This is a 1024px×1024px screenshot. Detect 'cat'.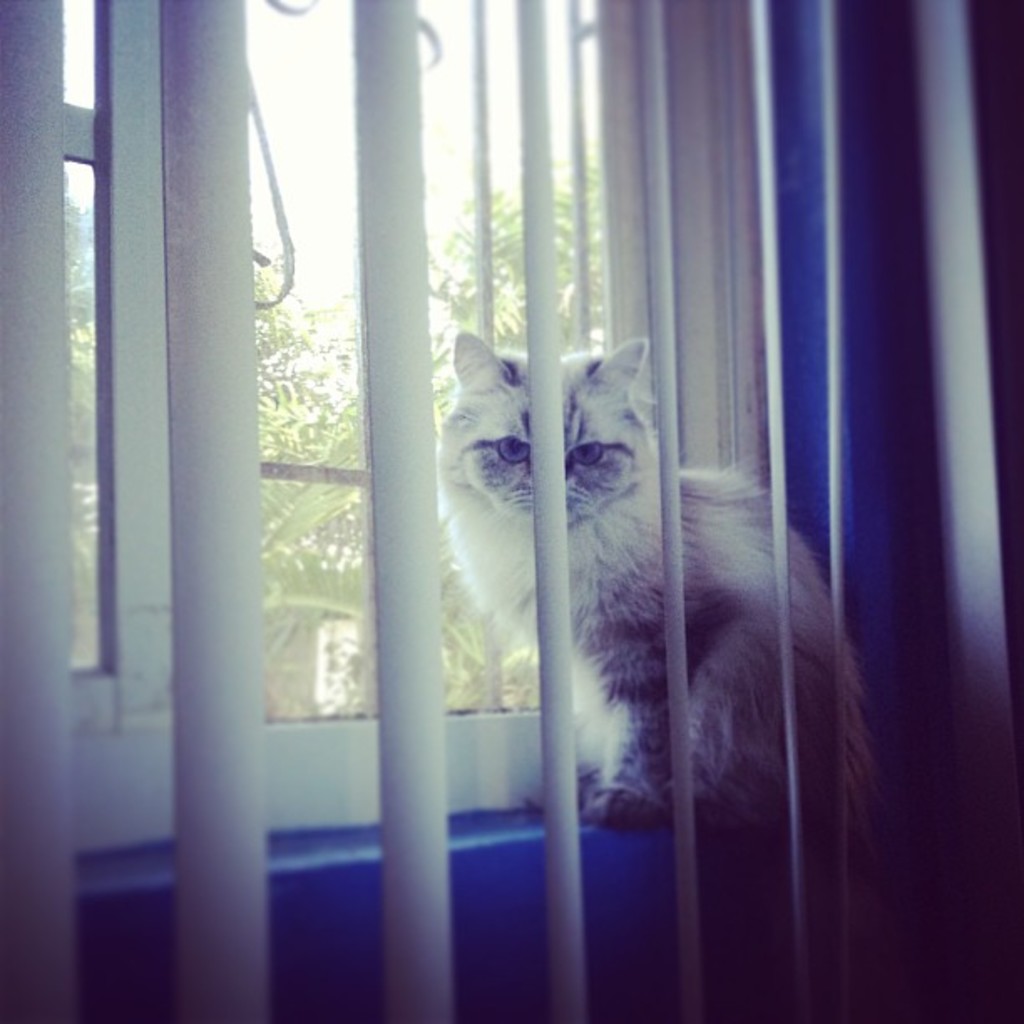
bbox=(415, 315, 872, 899).
